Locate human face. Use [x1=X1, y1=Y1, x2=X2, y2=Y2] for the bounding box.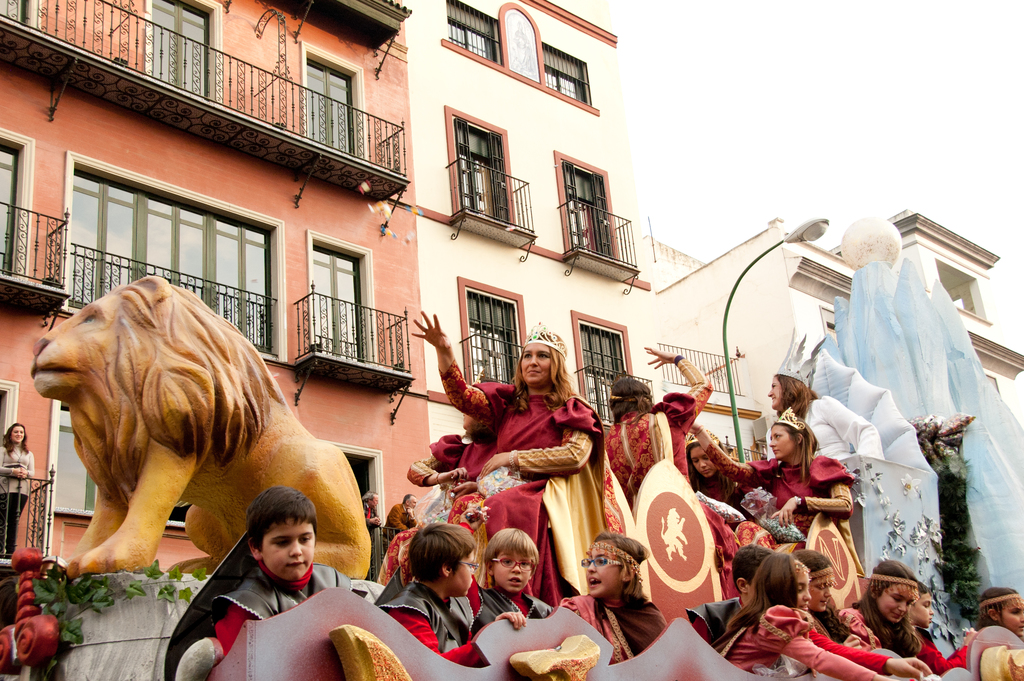
[x1=877, y1=583, x2=915, y2=621].
